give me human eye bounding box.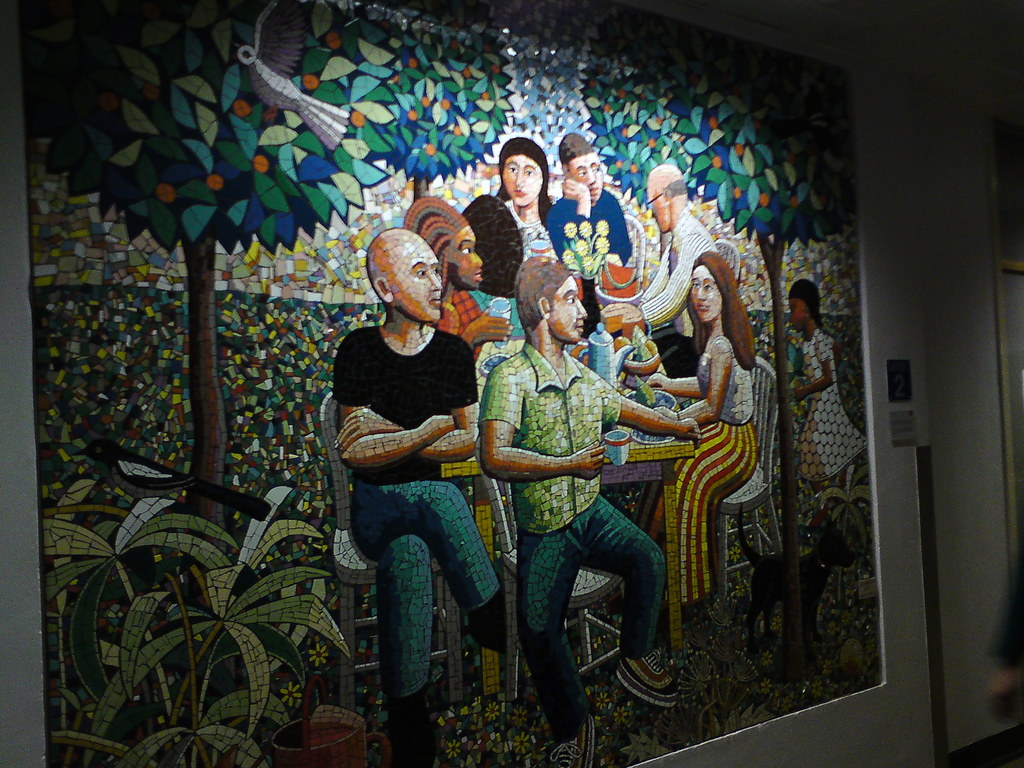
left=460, top=244, right=472, bottom=258.
